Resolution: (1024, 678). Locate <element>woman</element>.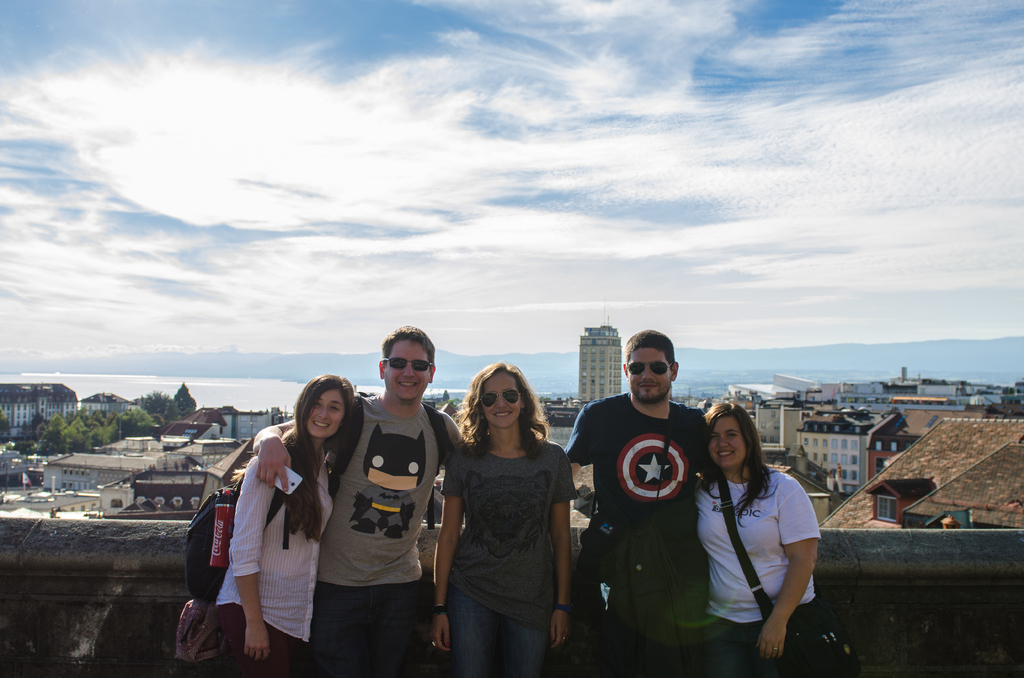
locate(218, 369, 363, 677).
